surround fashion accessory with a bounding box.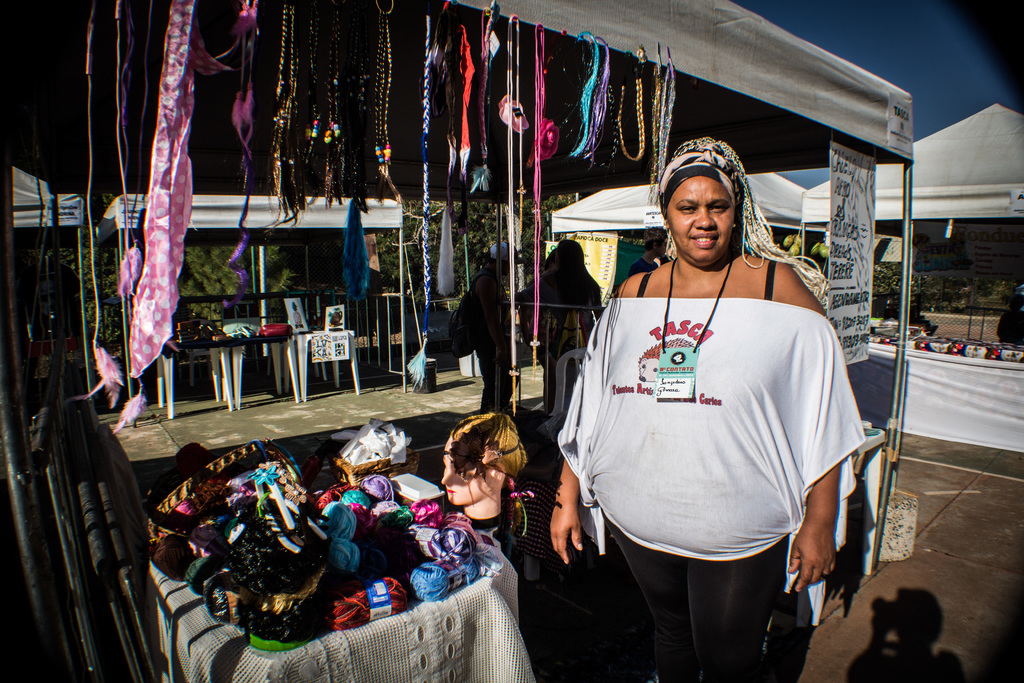
(x1=509, y1=288, x2=851, y2=614).
